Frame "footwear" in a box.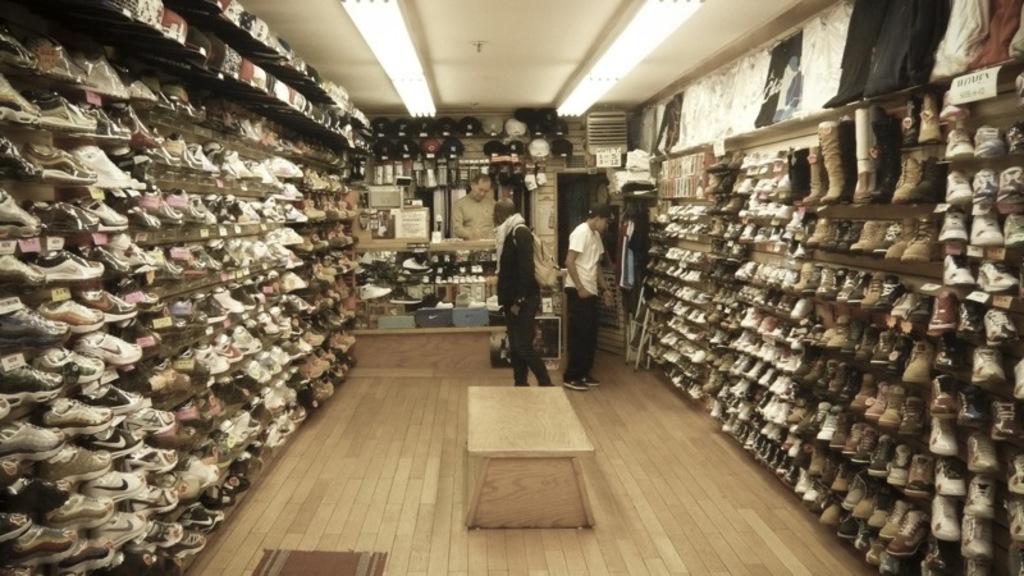
detection(393, 289, 415, 306).
